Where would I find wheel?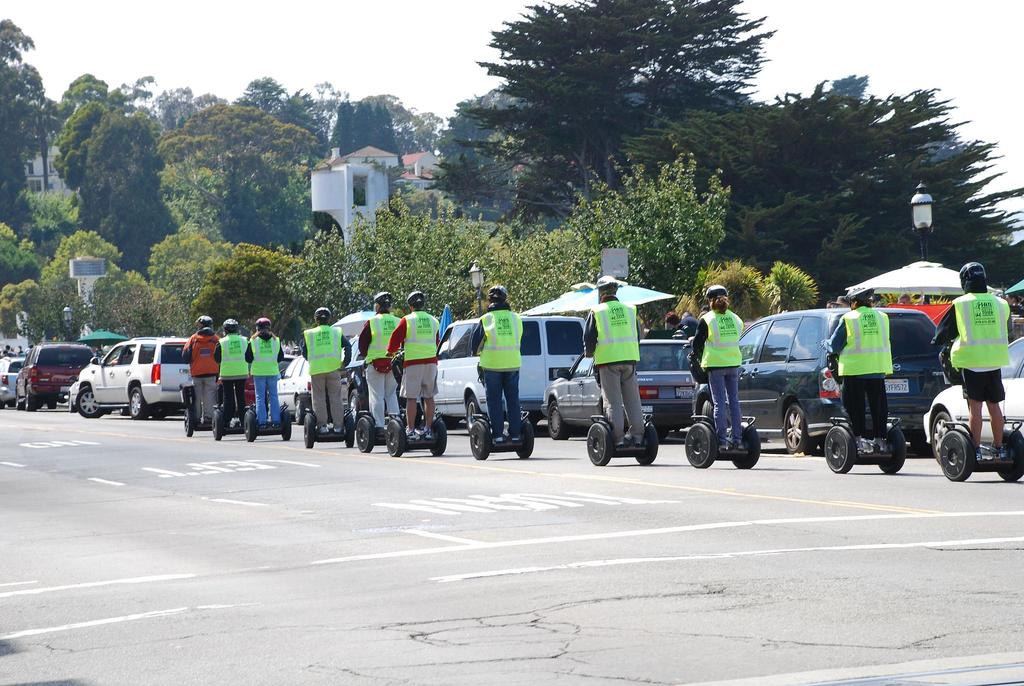
At 822,423,855,473.
